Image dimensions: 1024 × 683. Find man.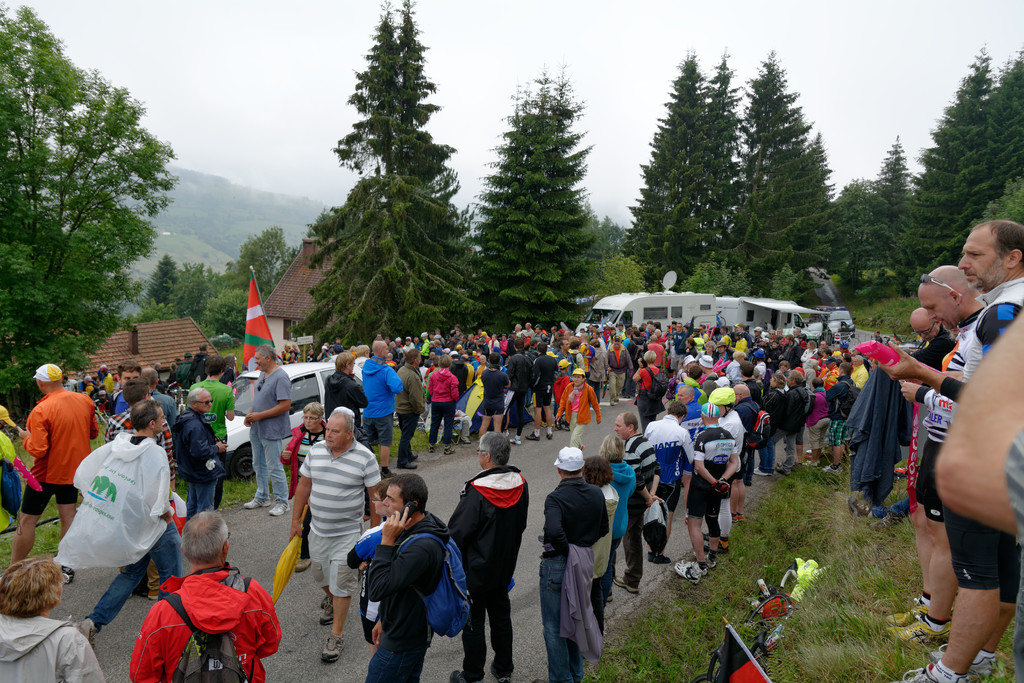
[696,354,719,394].
